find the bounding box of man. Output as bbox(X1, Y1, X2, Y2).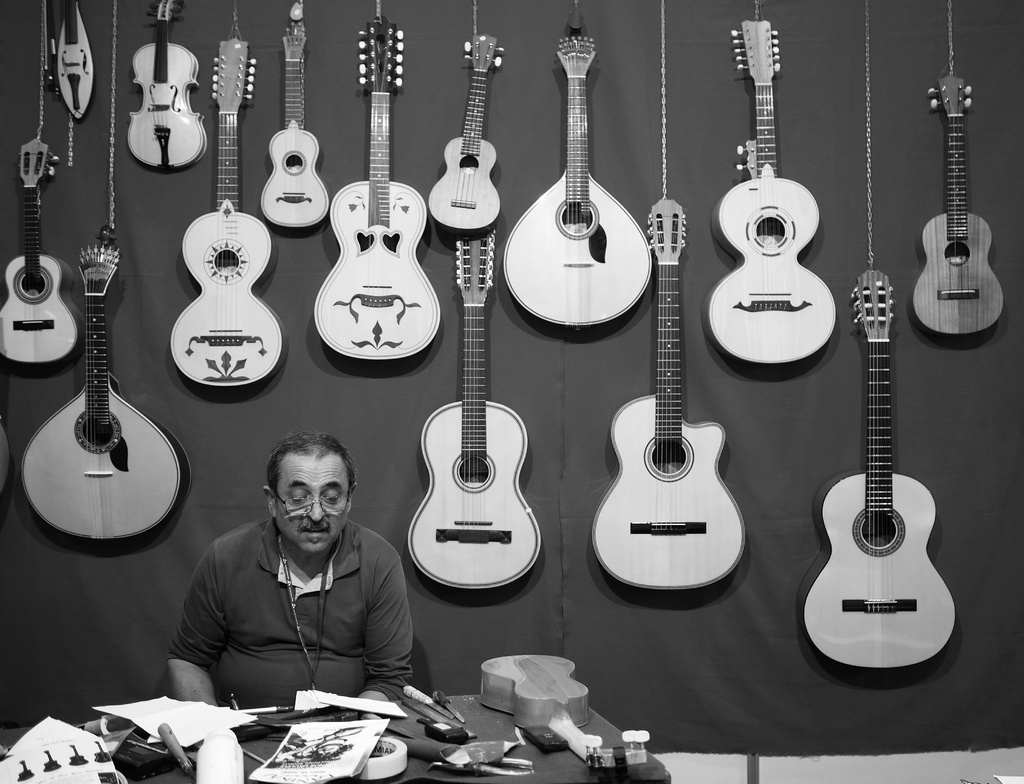
bbox(146, 424, 431, 731).
